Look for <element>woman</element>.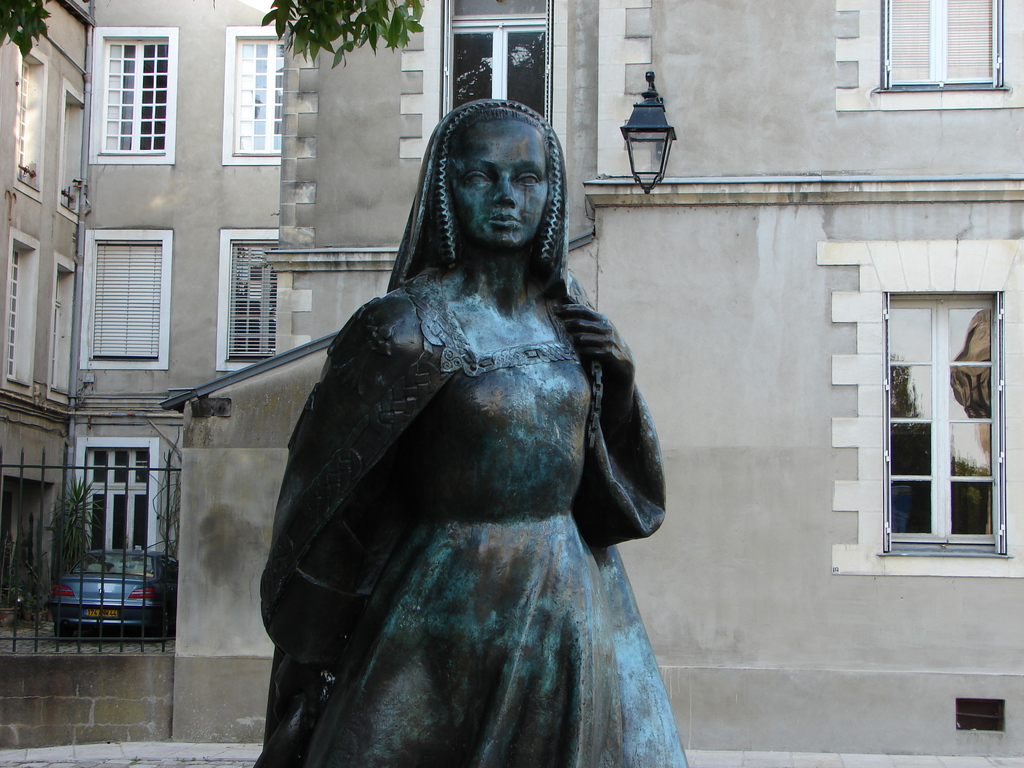
Found: select_region(253, 97, 691, 767).
